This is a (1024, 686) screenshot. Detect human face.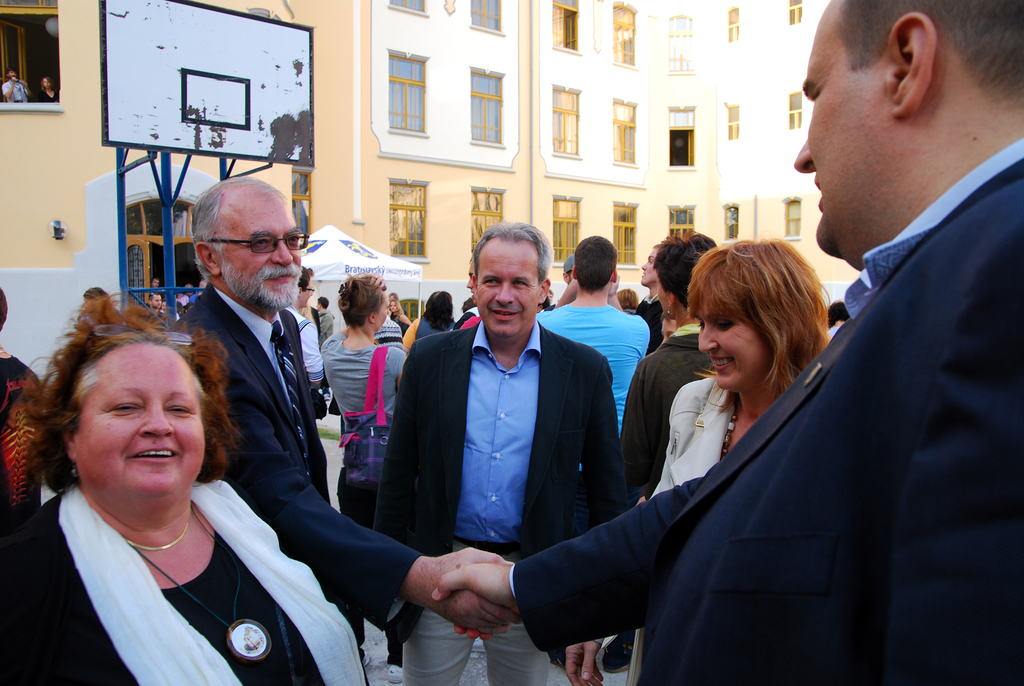
[796,1,886,253].
